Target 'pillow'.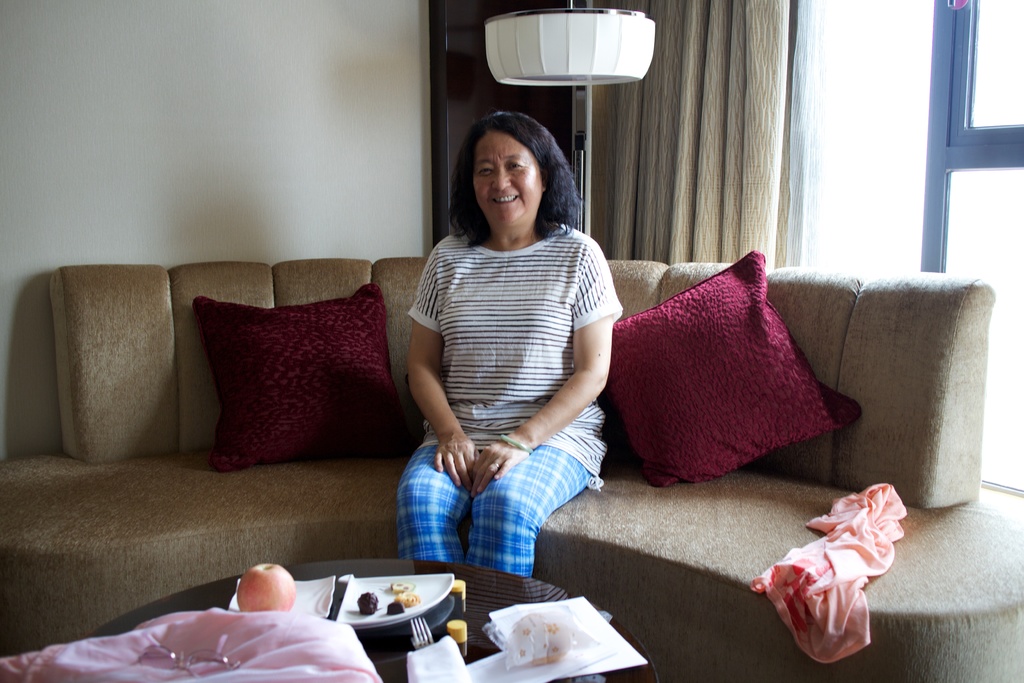
Target region: left=204, top=297, right=410, bottom=468.
